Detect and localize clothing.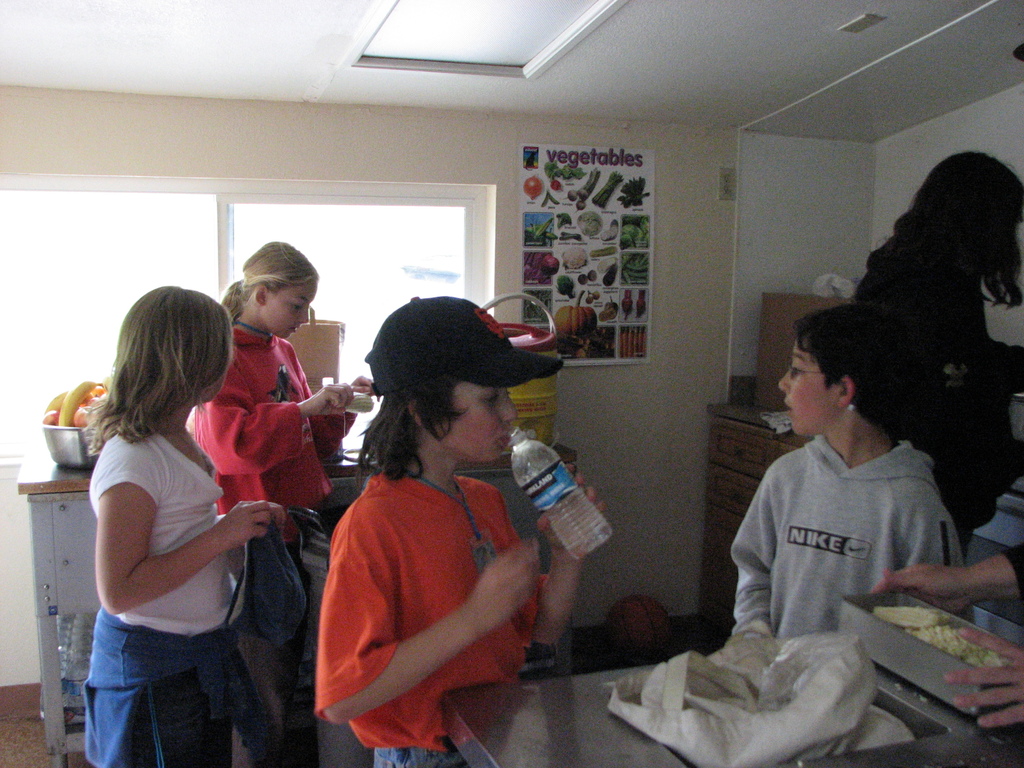
Localized at {"left": 316, "top": 473, "right": 550, "bottom": 746}.
